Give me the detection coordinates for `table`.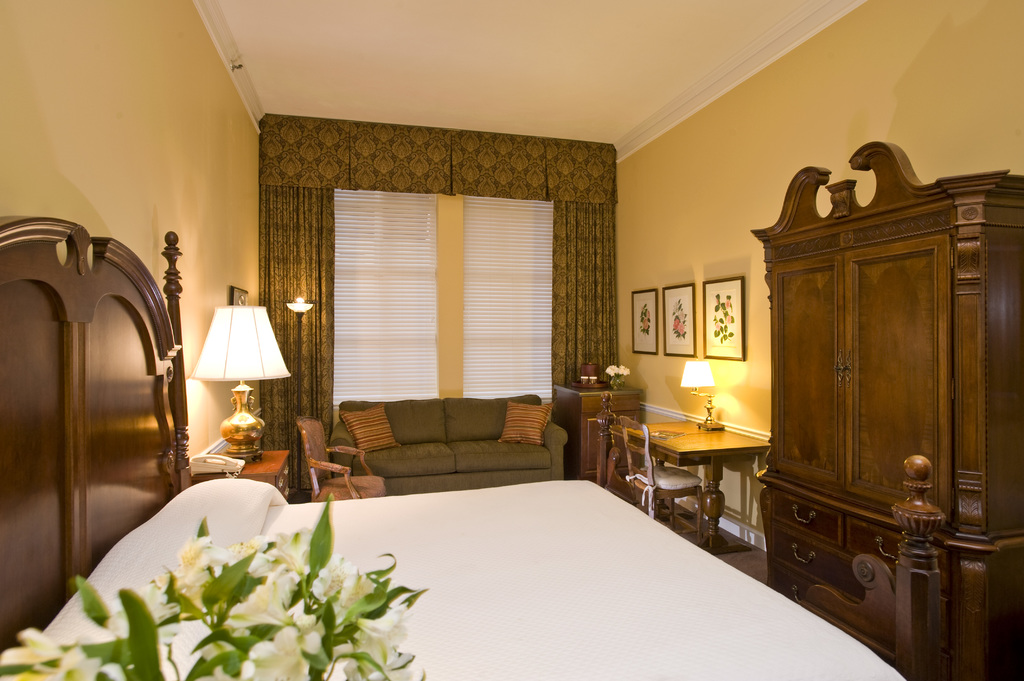
Rect(551, 380, 645, 490).
